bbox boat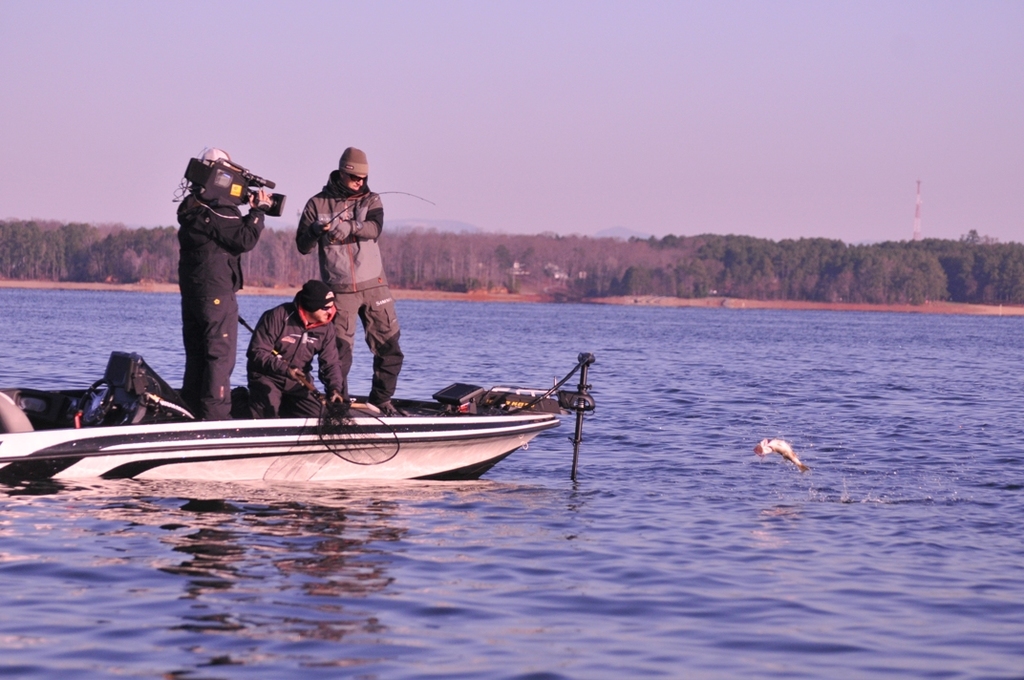
box=[32, 332, 647, 486]
